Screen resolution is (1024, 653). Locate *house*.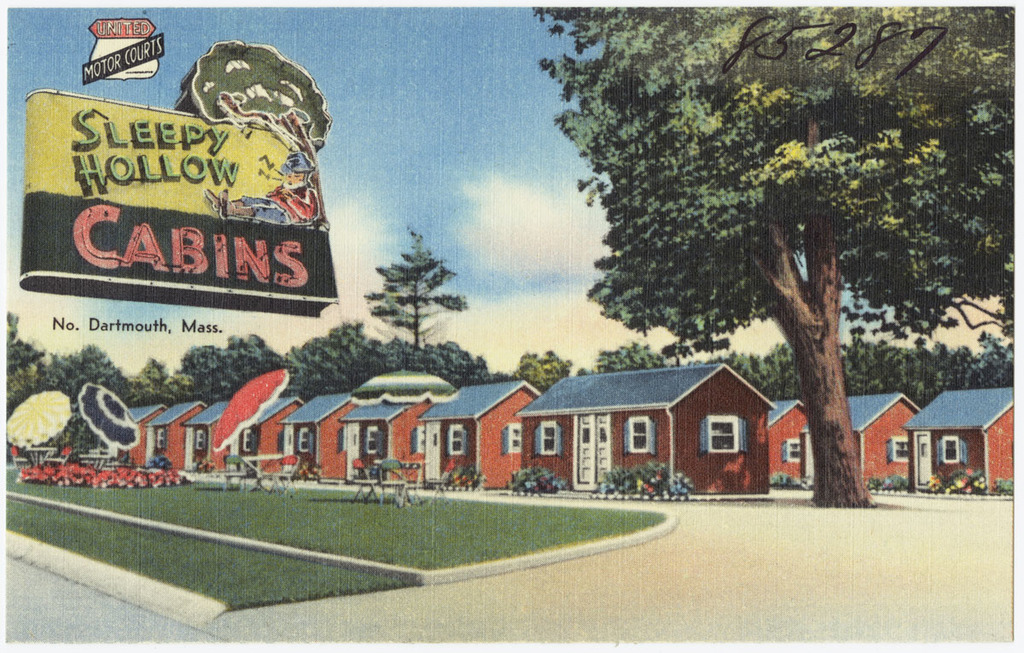
{"x1": 120, "y1": 407, "x2": 159, "y2": 467}.
